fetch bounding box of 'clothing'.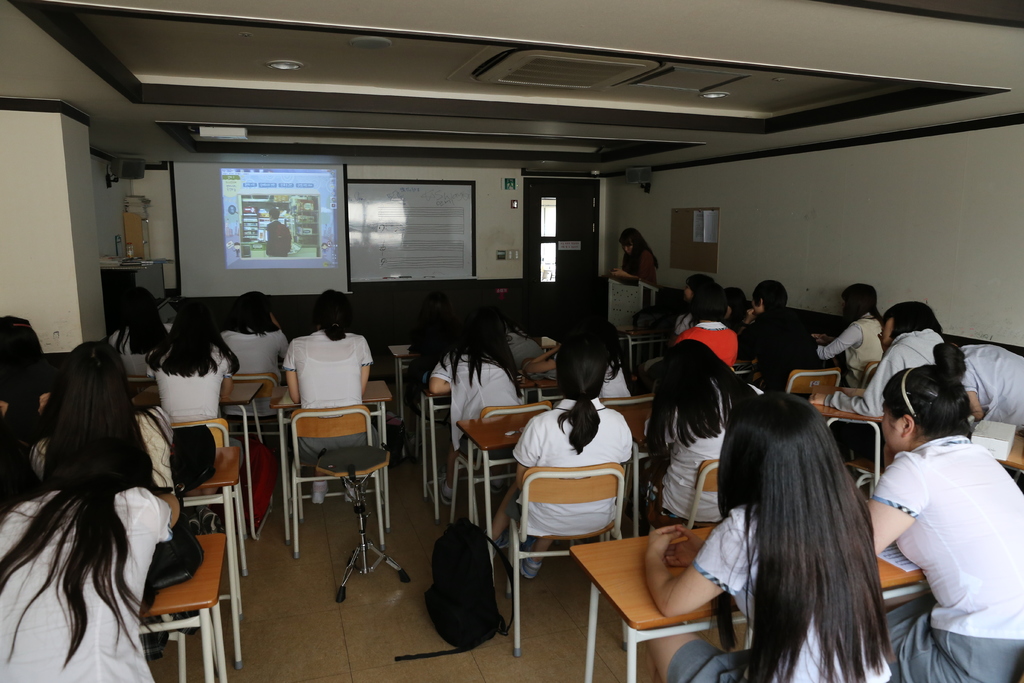
Bbox: 29/408/177/498.
